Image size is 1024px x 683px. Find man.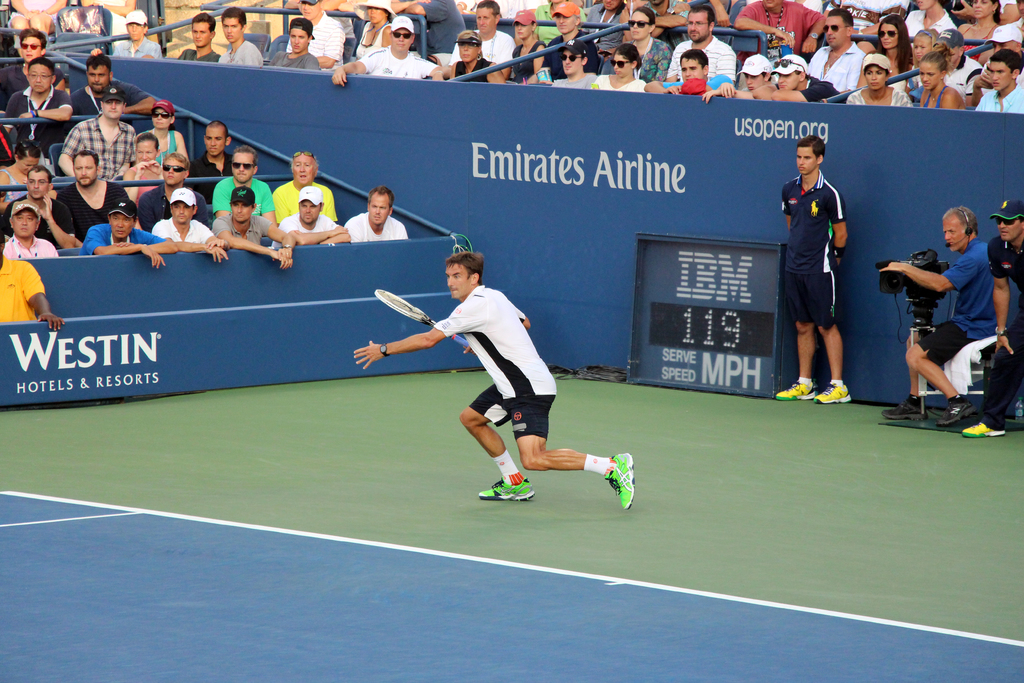
l=904, t=0, r=954, b=33.
